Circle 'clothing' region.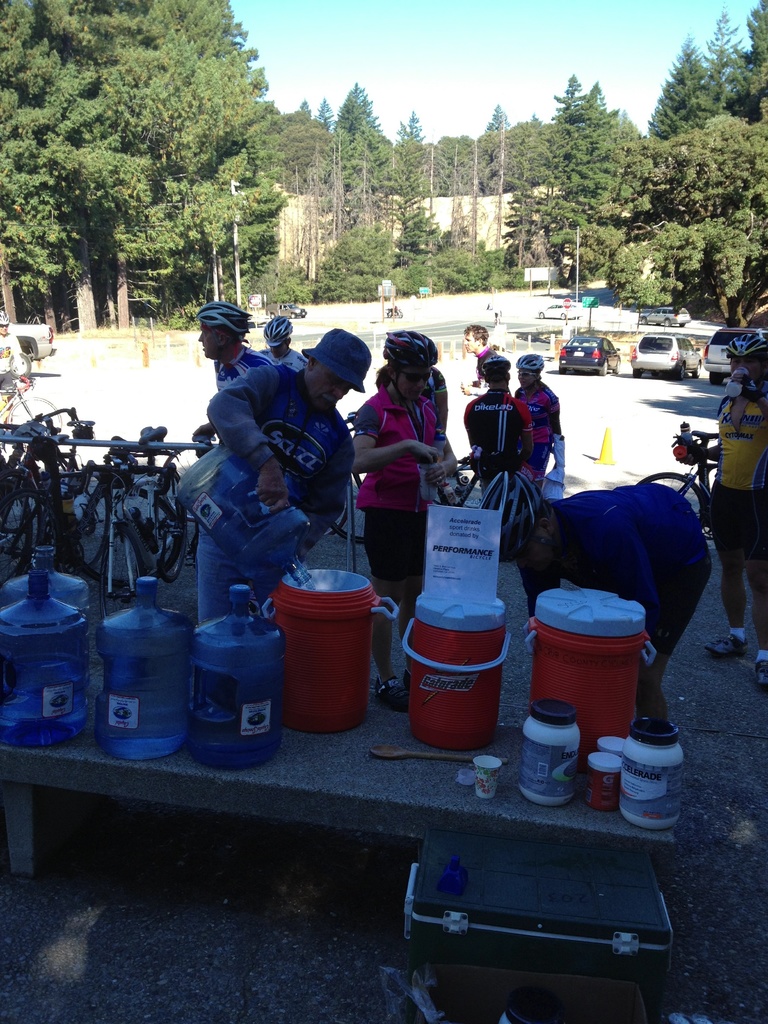
Region: x1=211 y1=348 x2=277 y2=393.
